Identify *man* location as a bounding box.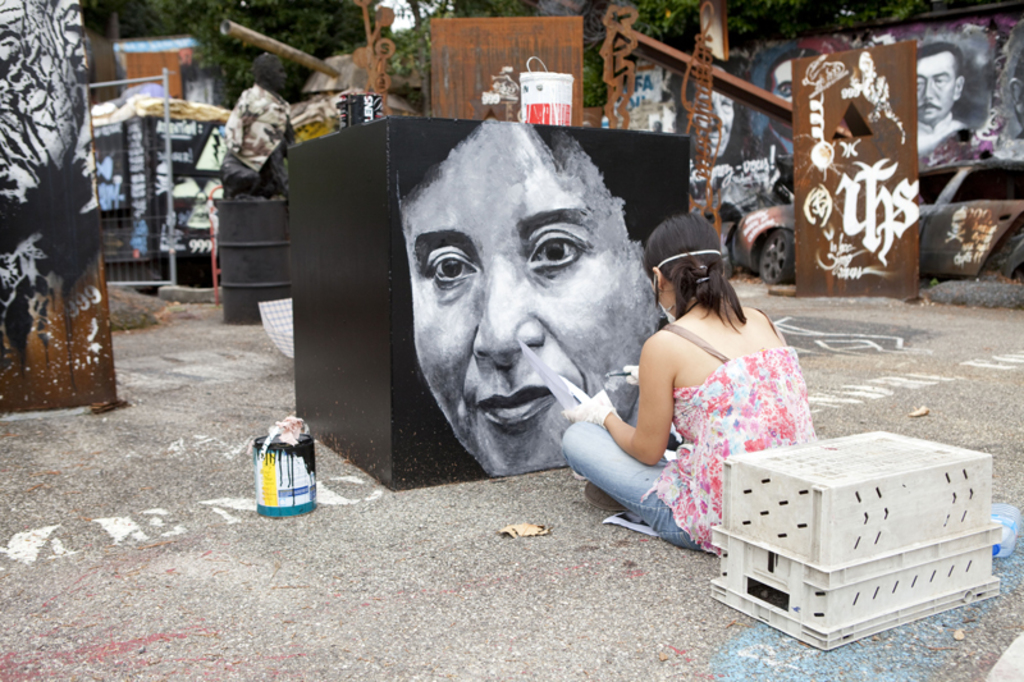
pyautogui.locateOnScreen(754, 52, 796, 168).
